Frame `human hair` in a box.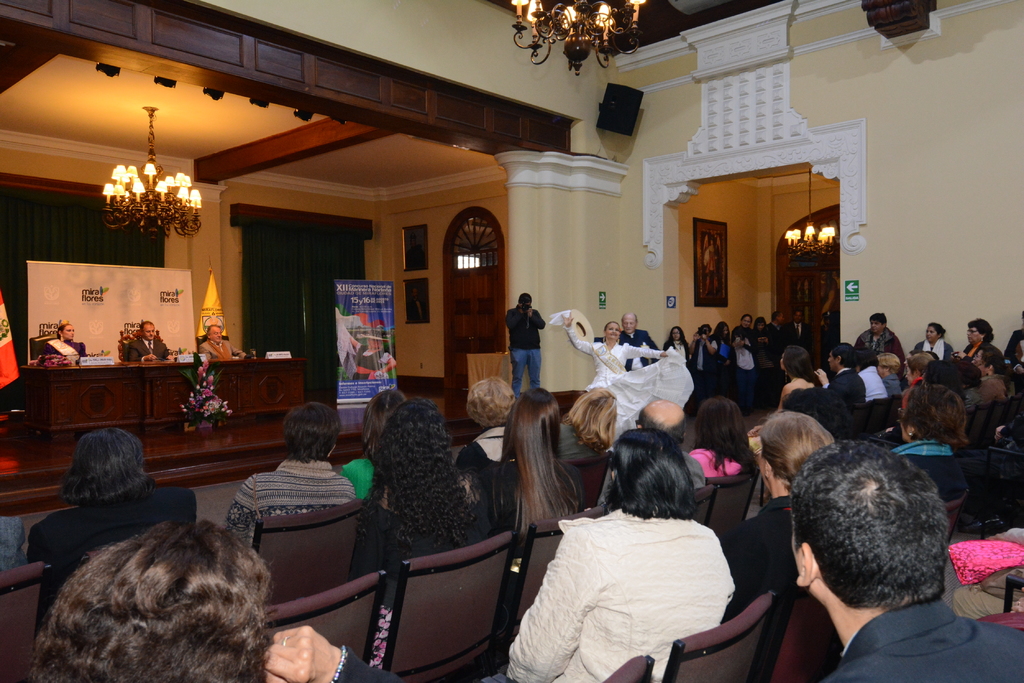
{"x1": 753, "y1": 315, "x2": 766, "y2": 326}.
